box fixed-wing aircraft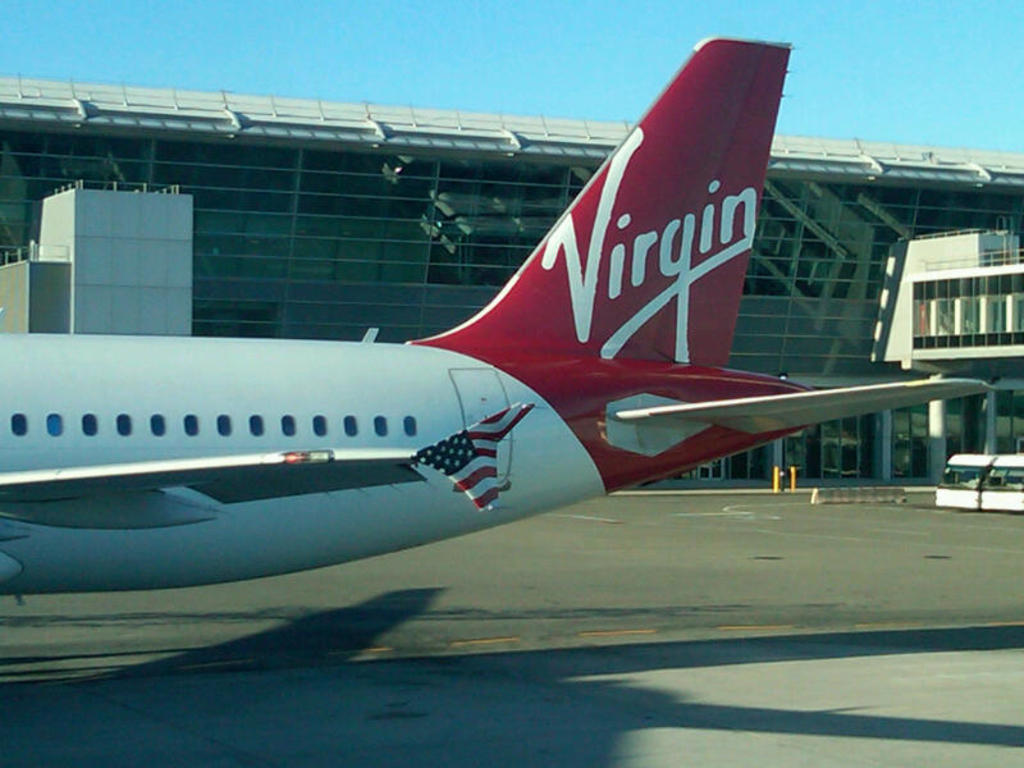
bbox=(0, 32, 1000, 596)
